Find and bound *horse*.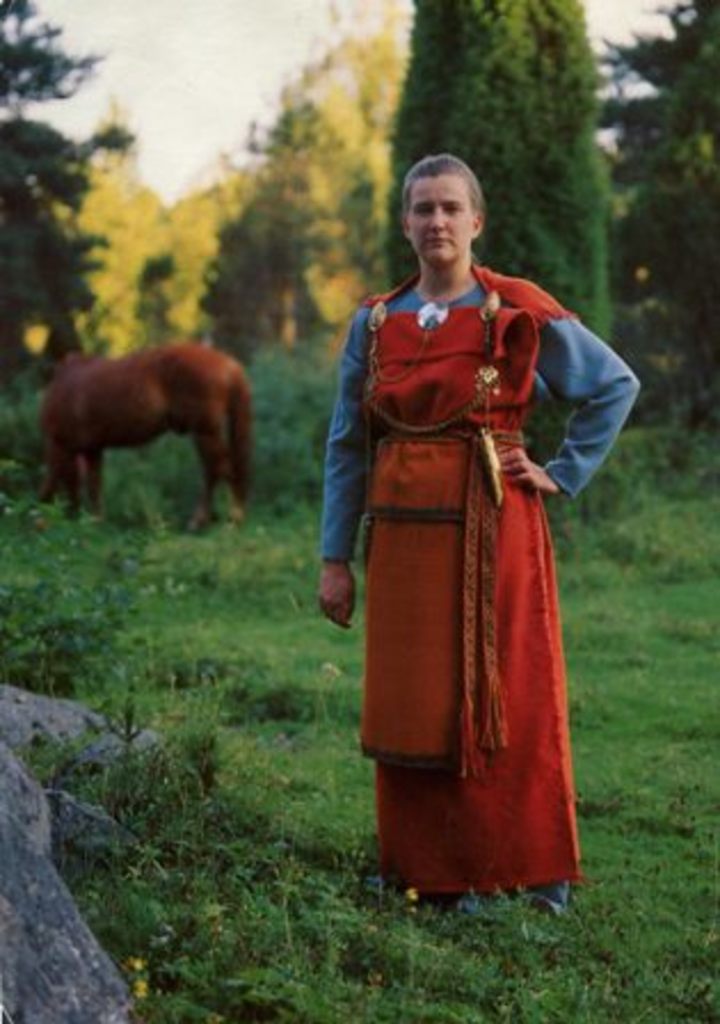
Bound: 37 345 251 530.
